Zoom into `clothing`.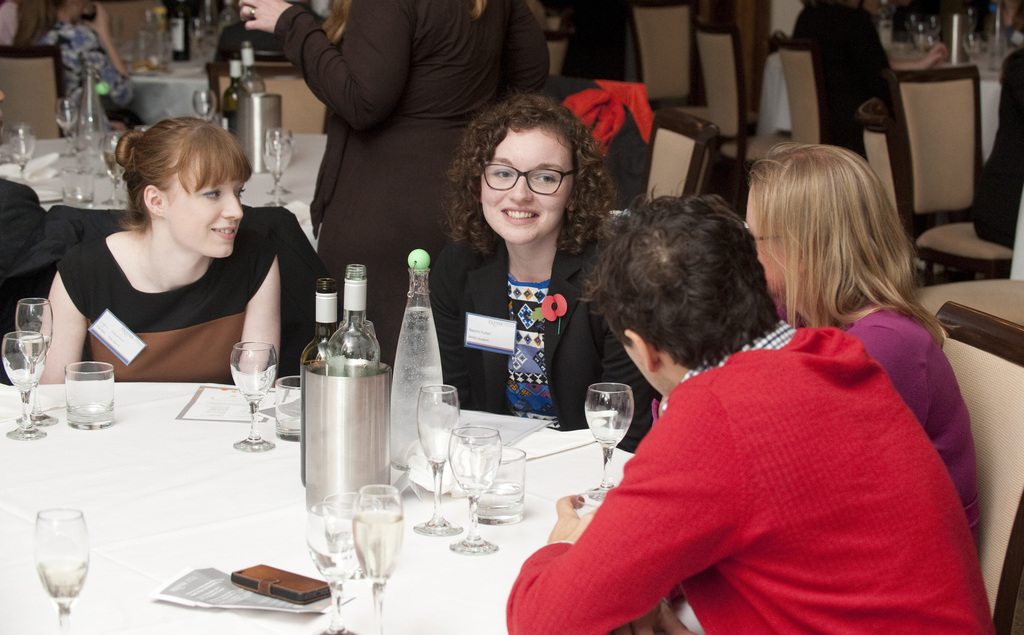
Zoom target: select_region(58, 234, 273, 383).
